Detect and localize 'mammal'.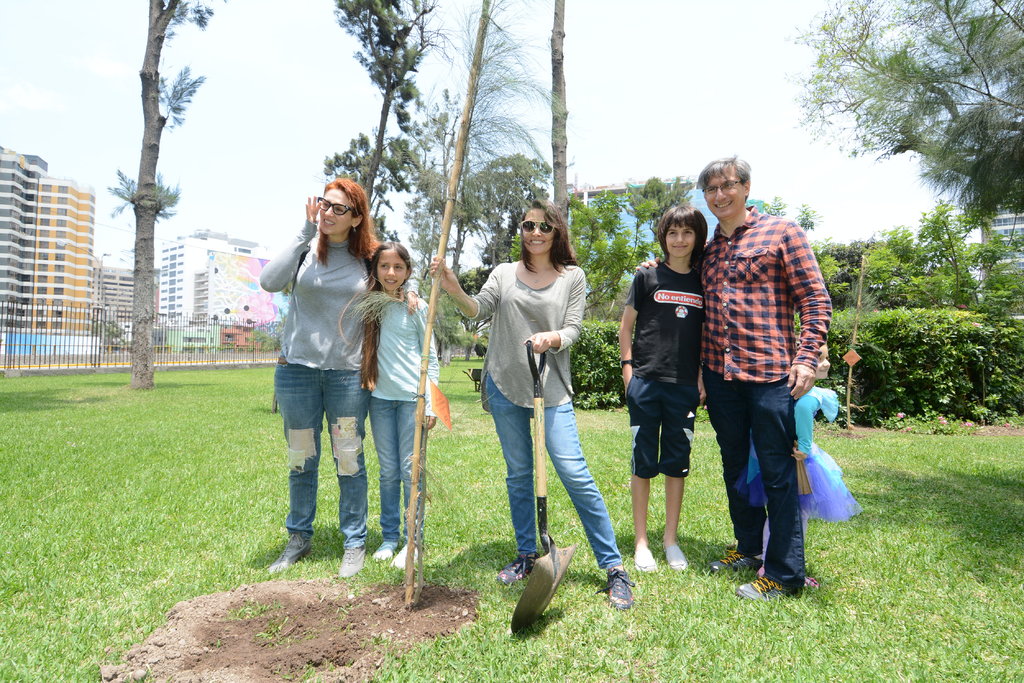
Localized at (745,337,865,574).
